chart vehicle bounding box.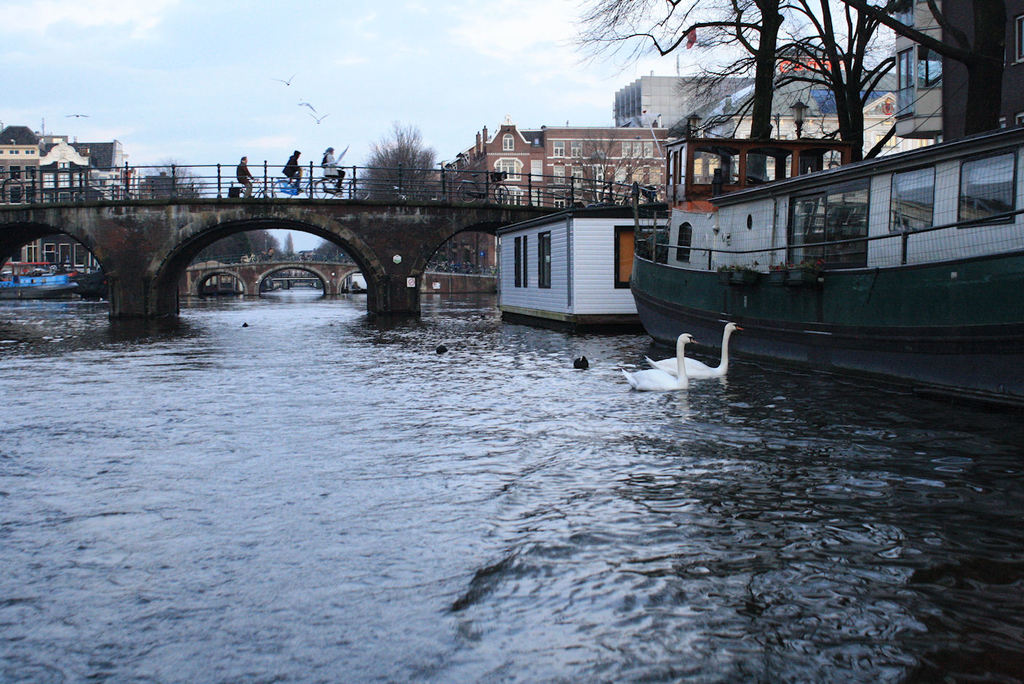
Charted: locate(0, 269, 93, 301).
